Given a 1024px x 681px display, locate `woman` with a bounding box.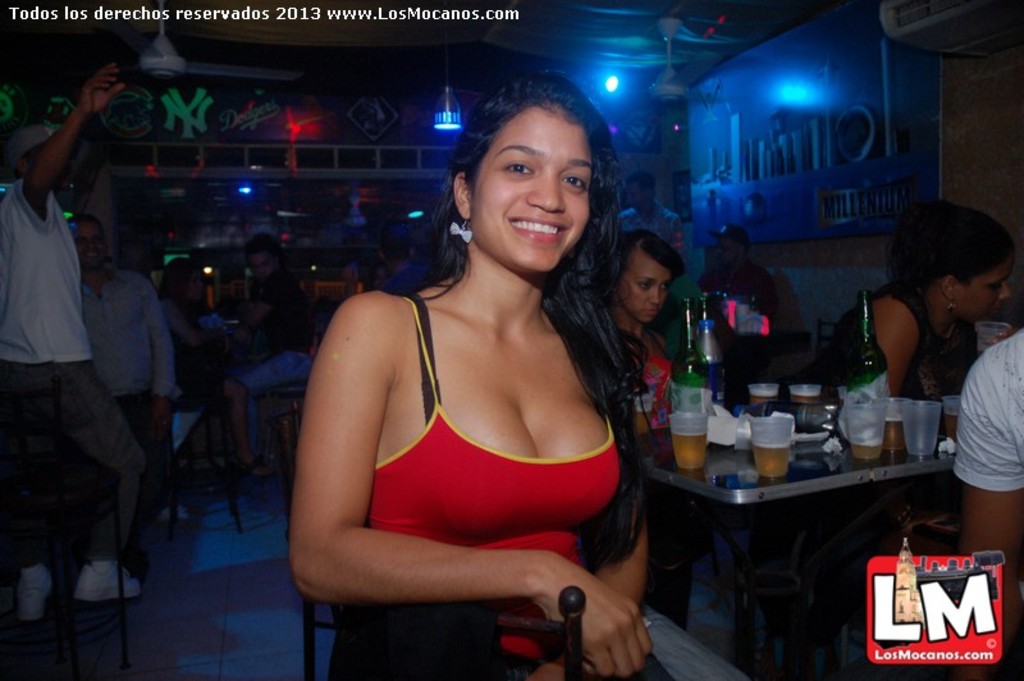
Located: {"x1": 589, "y1": 223, "x2": 671, "y2": 477}.
